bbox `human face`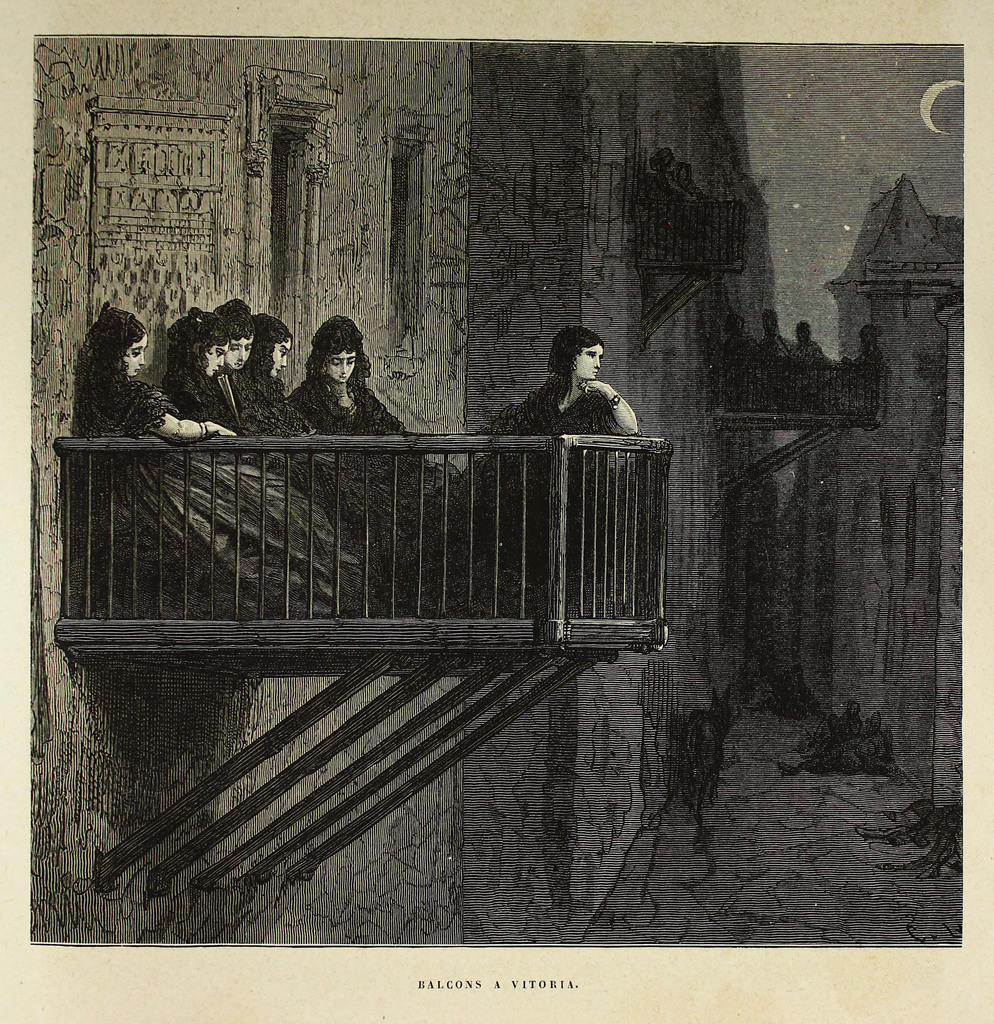
[574, 342, 602, 378]
